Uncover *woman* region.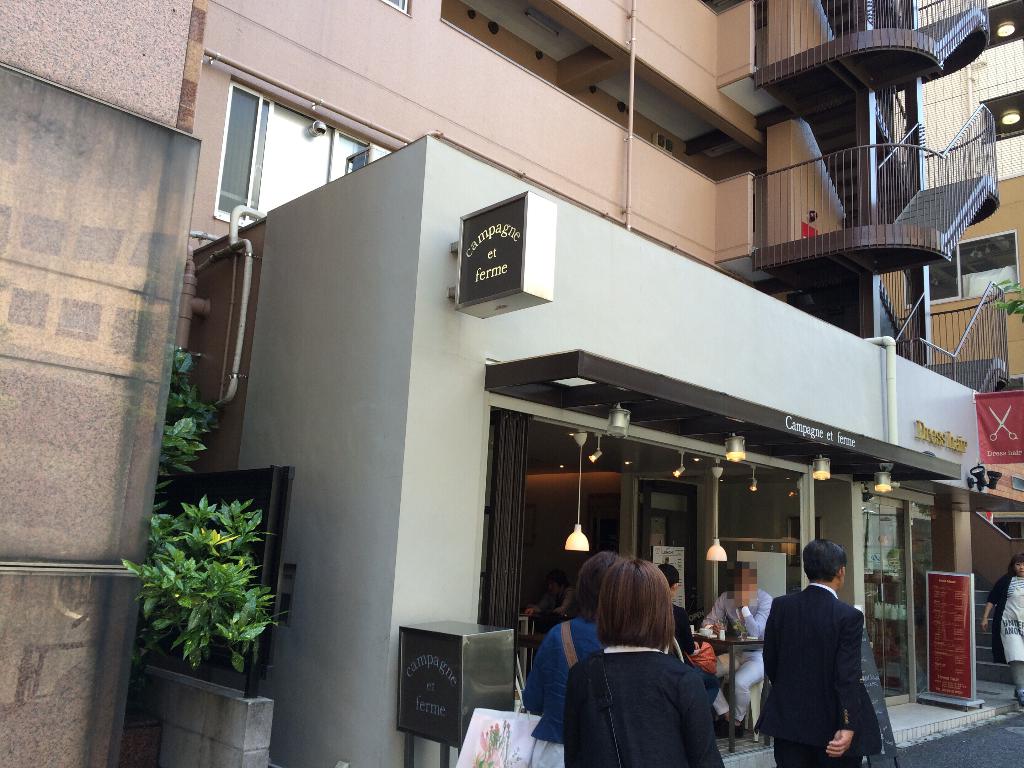
Uncovered: <bbox>520, 551, 620, 767</bbox>.
